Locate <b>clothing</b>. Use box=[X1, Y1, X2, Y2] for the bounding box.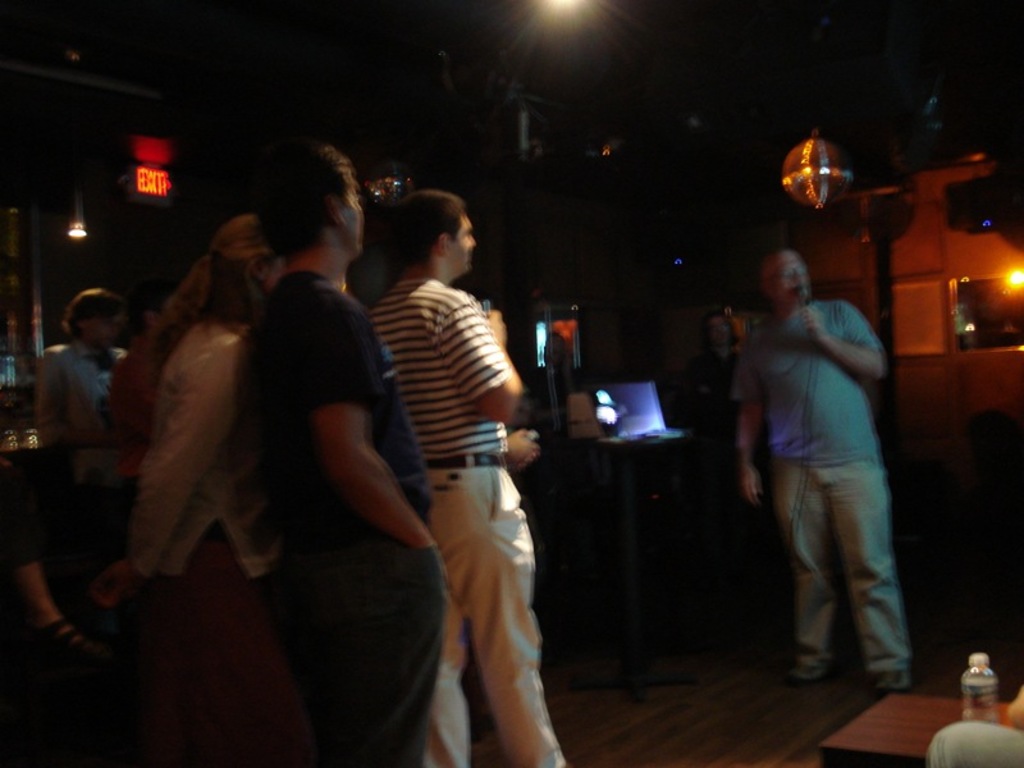
box=[242, 275, 448, 767].
